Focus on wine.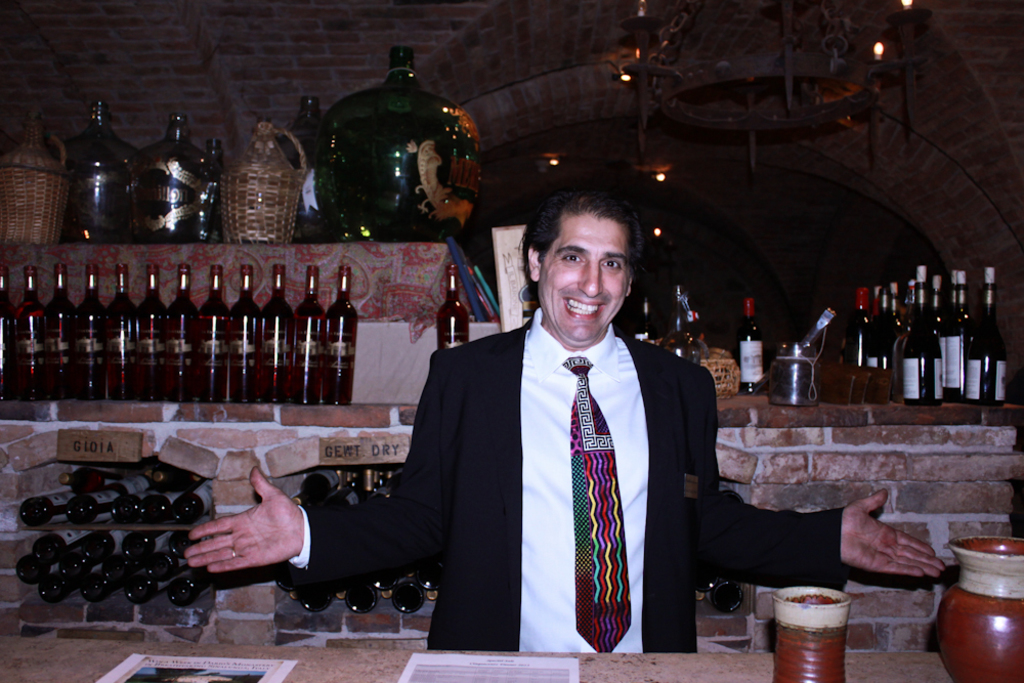
Focused at pyautogui.locateOnScreen(293, 467, 336, 509).
